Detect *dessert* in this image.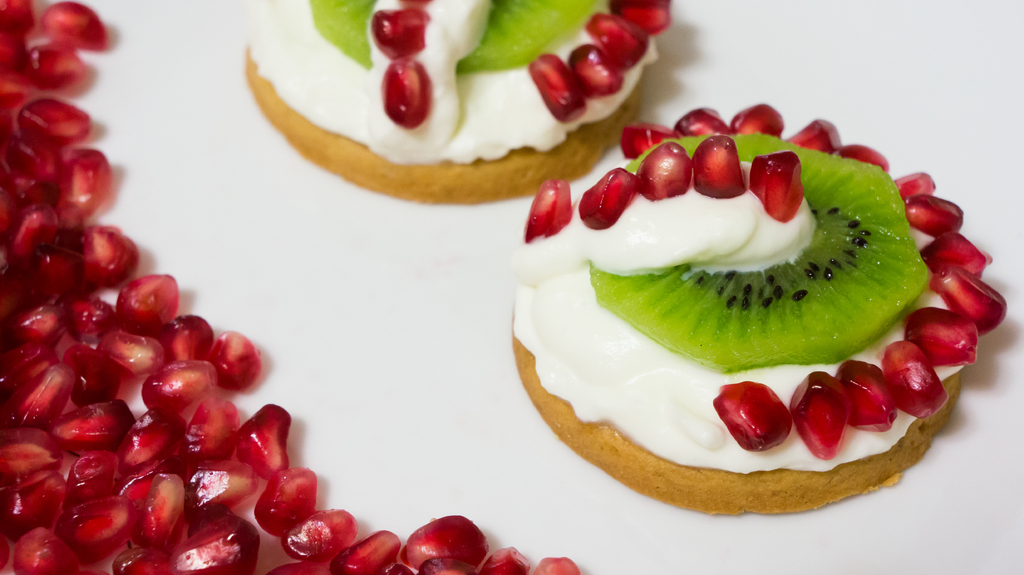
Detection: 509, 102, 1005, 518.
